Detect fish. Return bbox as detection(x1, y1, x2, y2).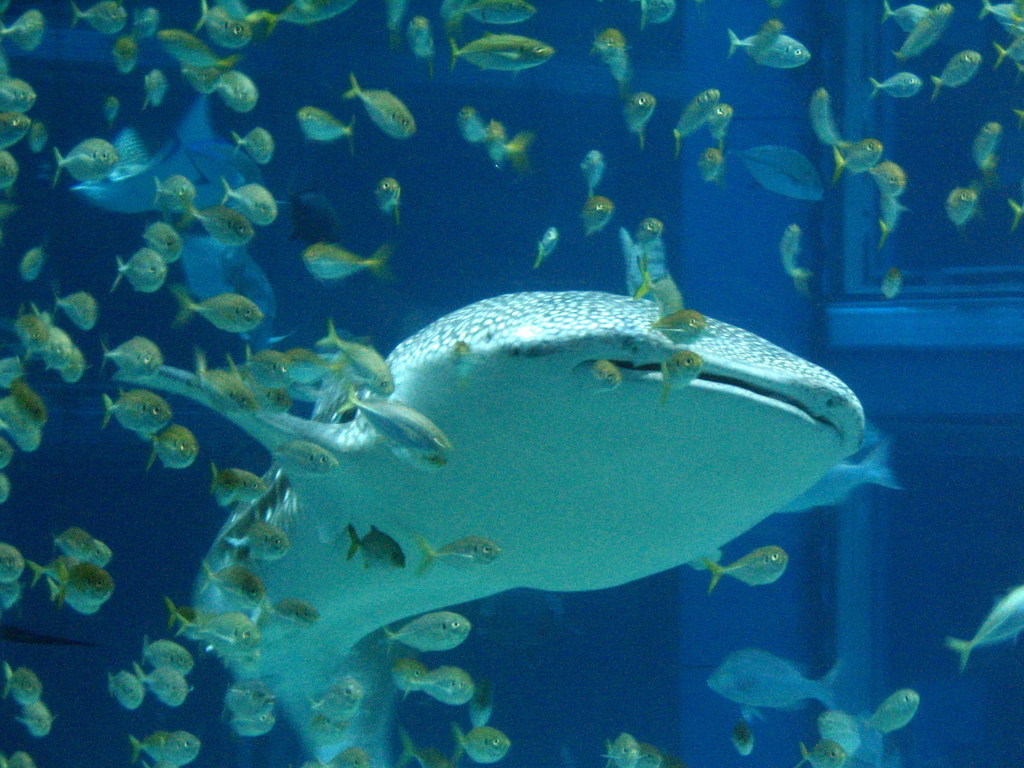
detection(56, 136, 127, 192).
